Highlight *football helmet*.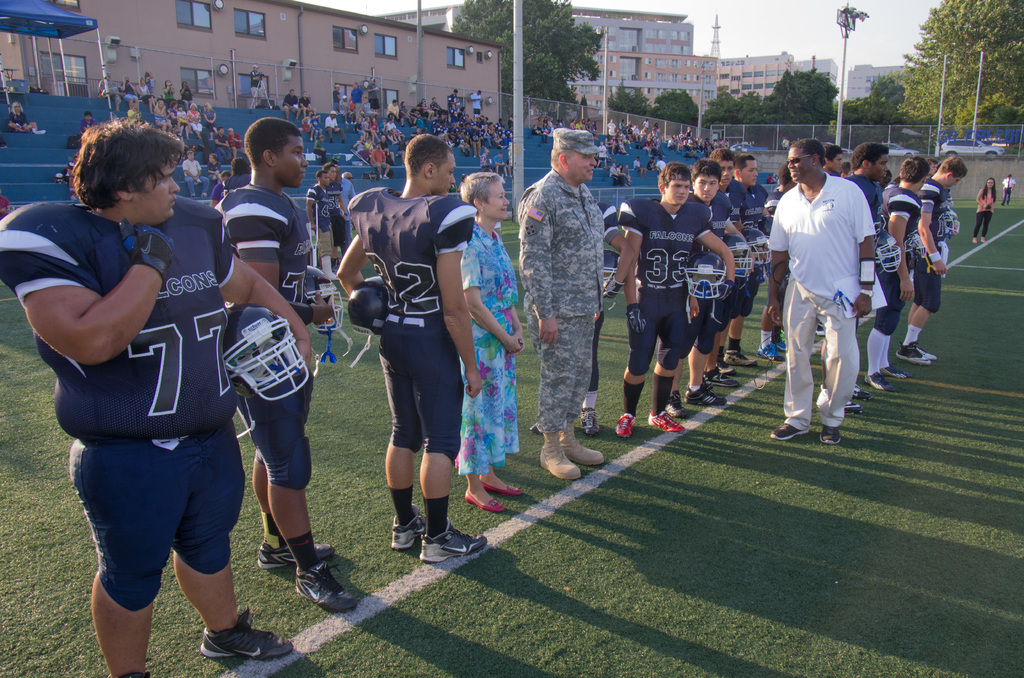
Highlighted region: box=[354, 281, 394, 323].
